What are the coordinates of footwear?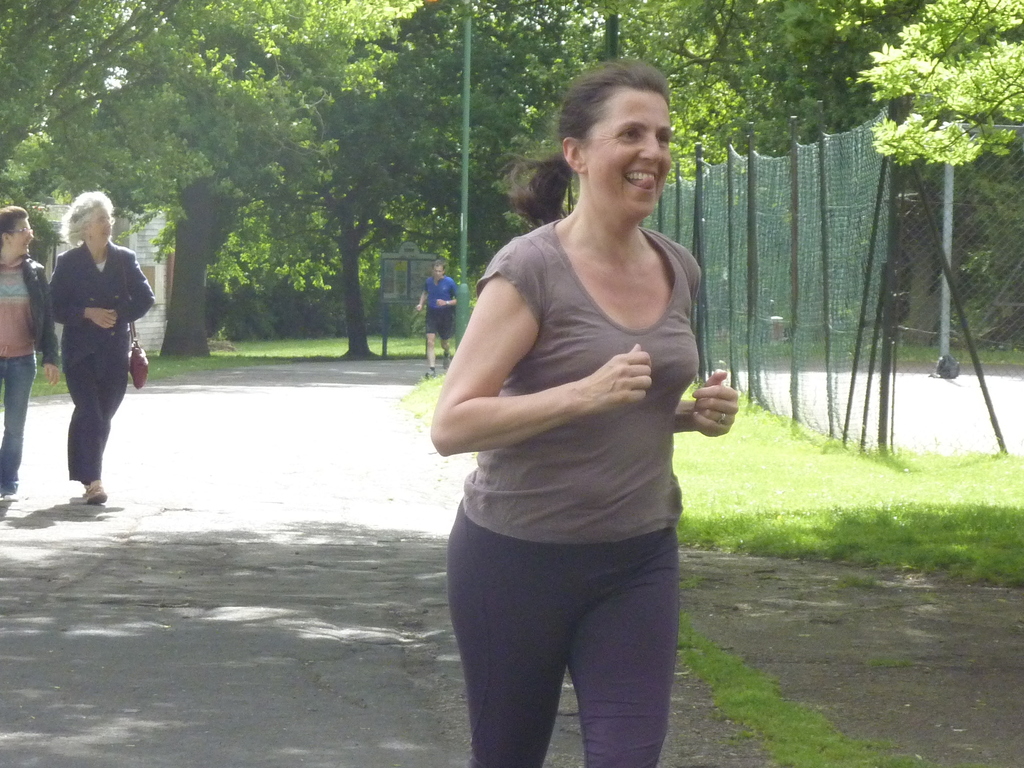
box=[0, 492, 18, 506].
